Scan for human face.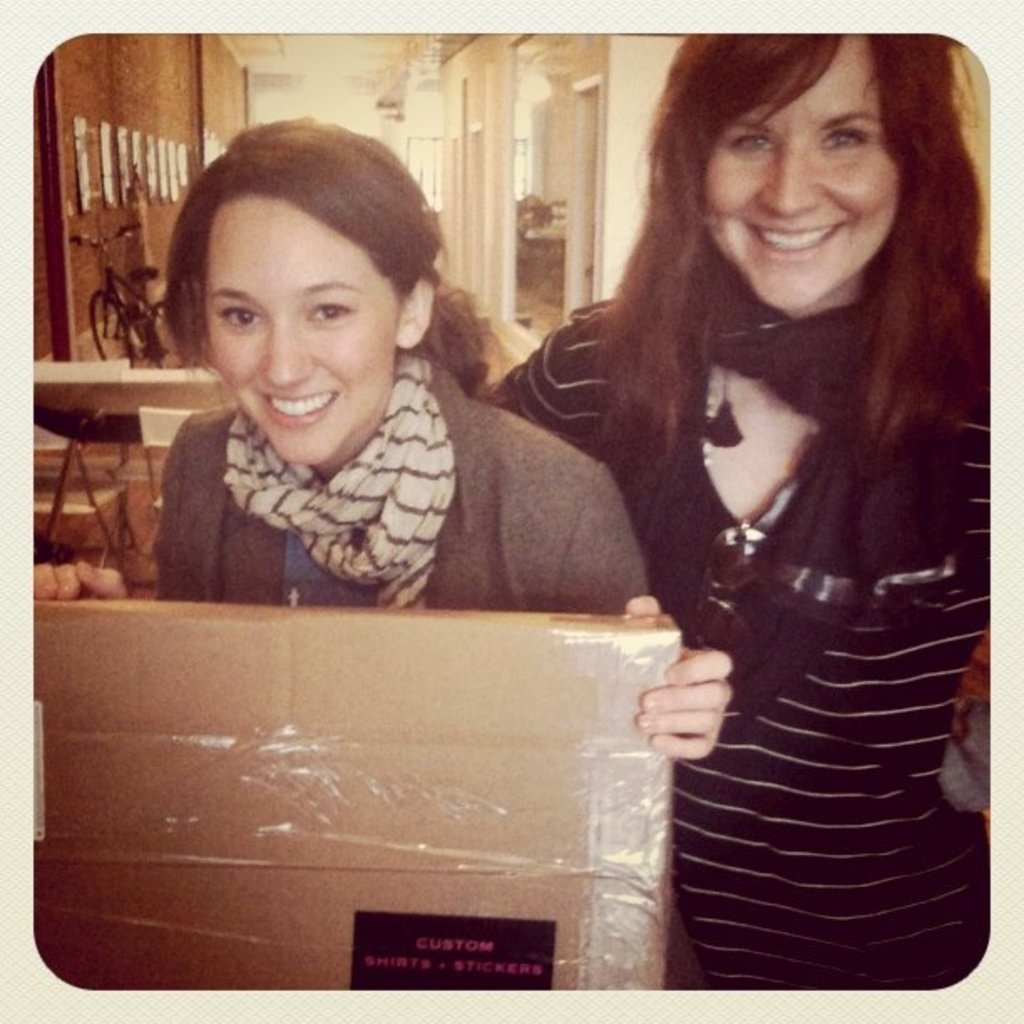
Scan result: 704 30 902 303.
